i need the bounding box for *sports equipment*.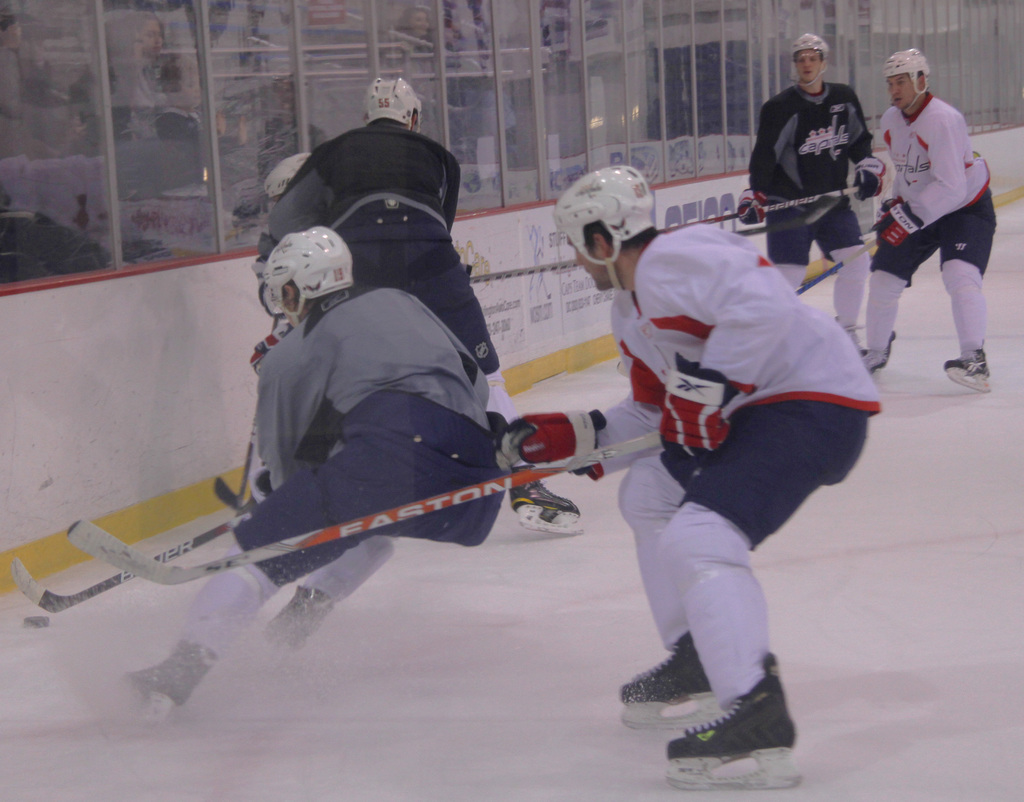
Here it is: <region>620, 630, 717, 733</region>.
